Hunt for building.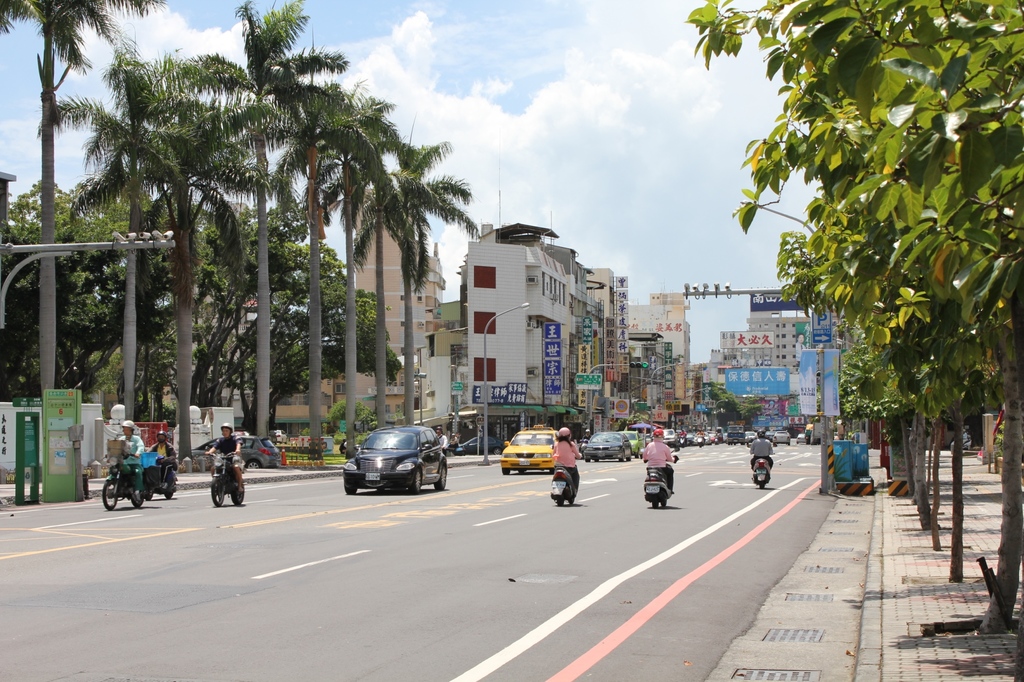
Hunted down at rect(349, 187, 441, 385).
